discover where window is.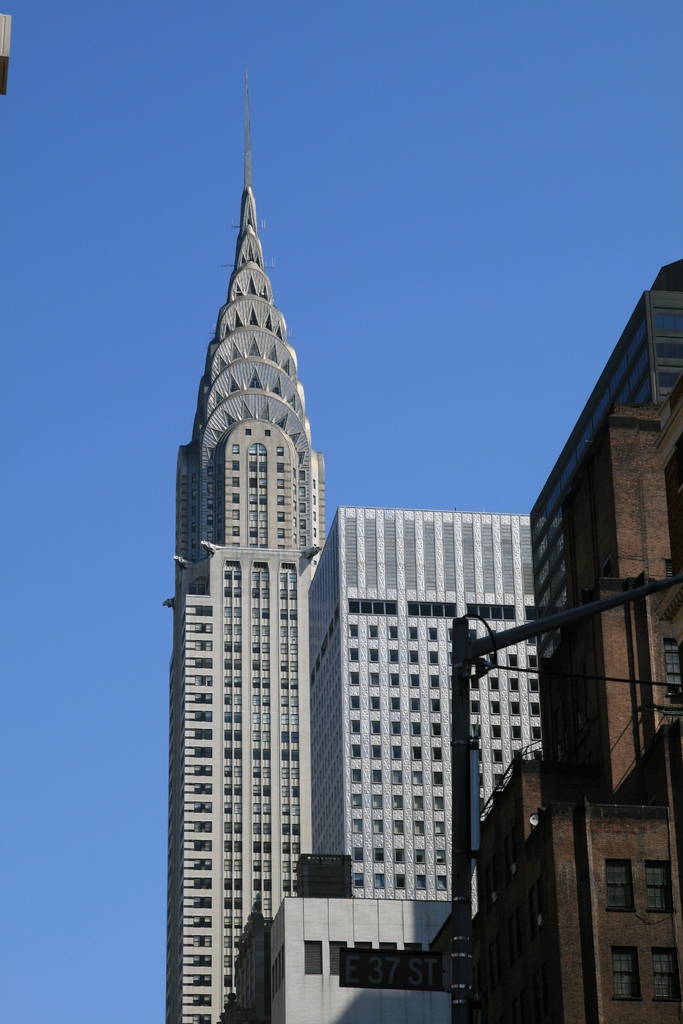
Discovered at [left=532, top=725, right=539, bottom=739].
